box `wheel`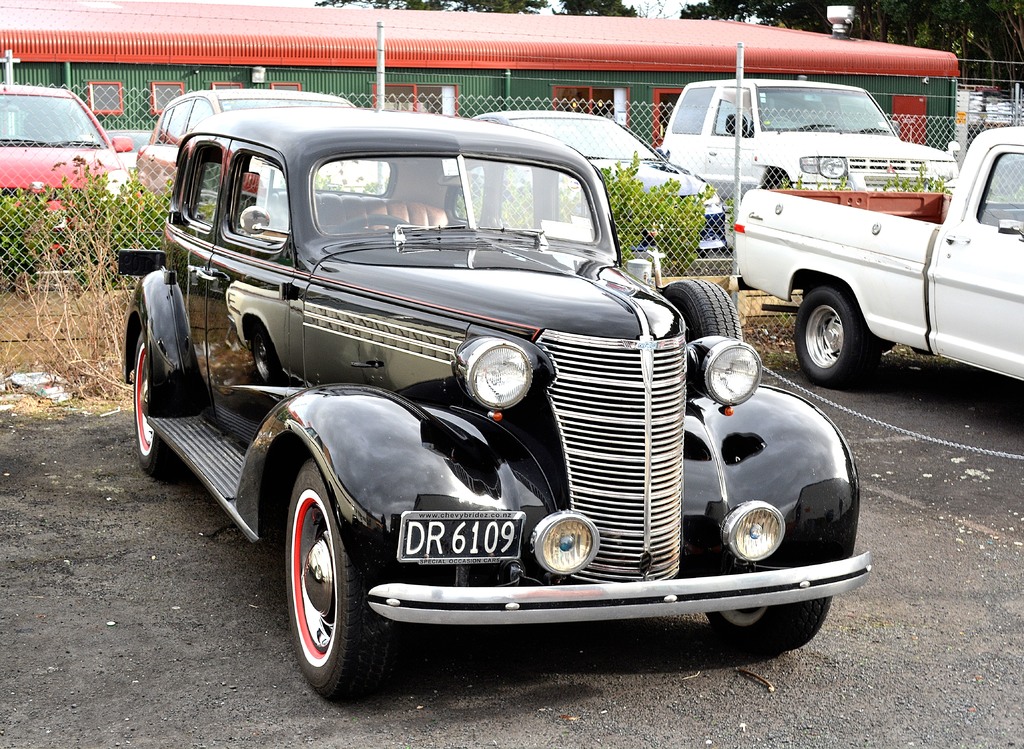
bbox=(795, 289, 875, 379)
